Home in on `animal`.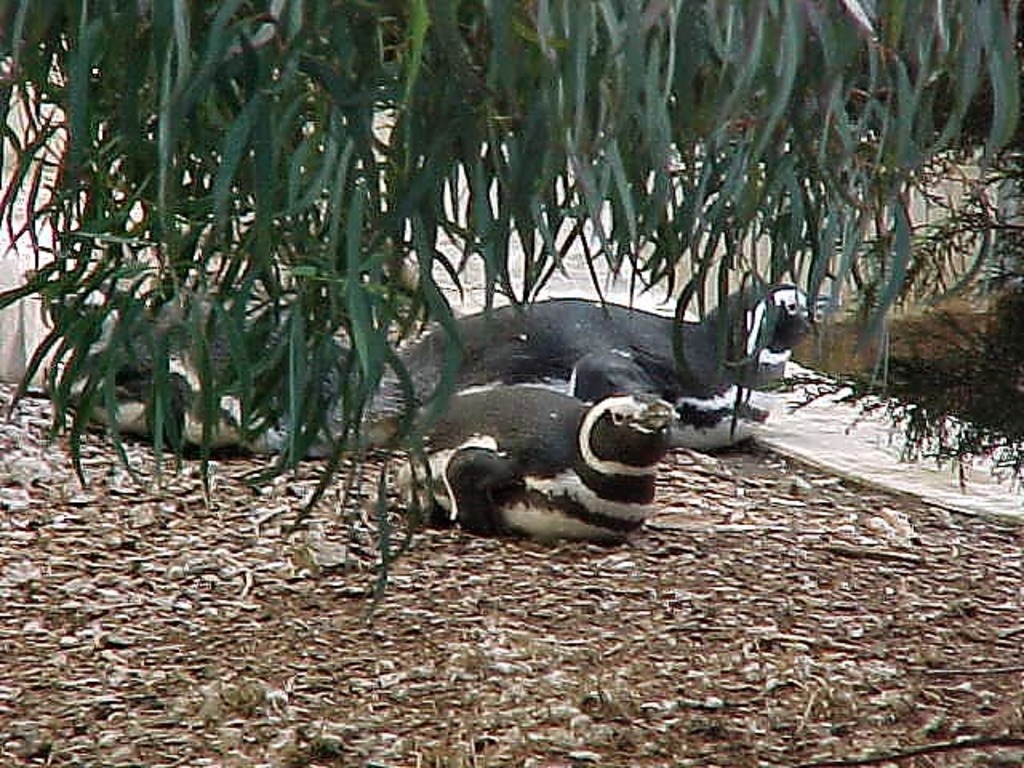
Homed in at [395, 278, 811, 448].
